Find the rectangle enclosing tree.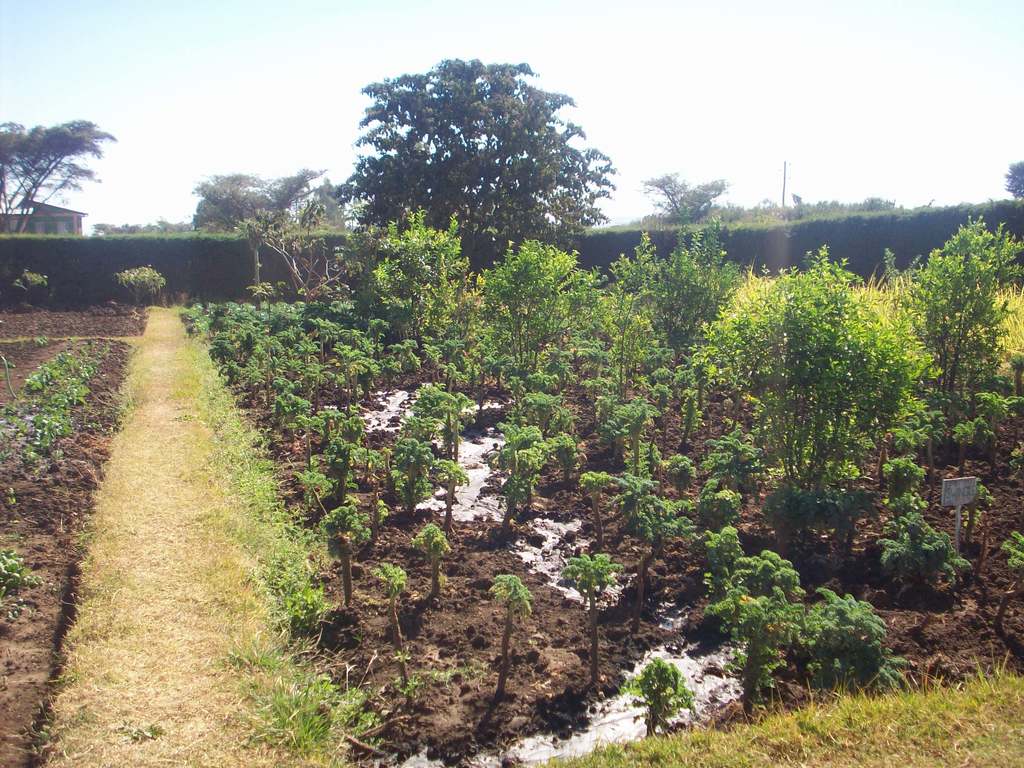
pyautogui.locateOnScreen(189, 166, 325, 230).
